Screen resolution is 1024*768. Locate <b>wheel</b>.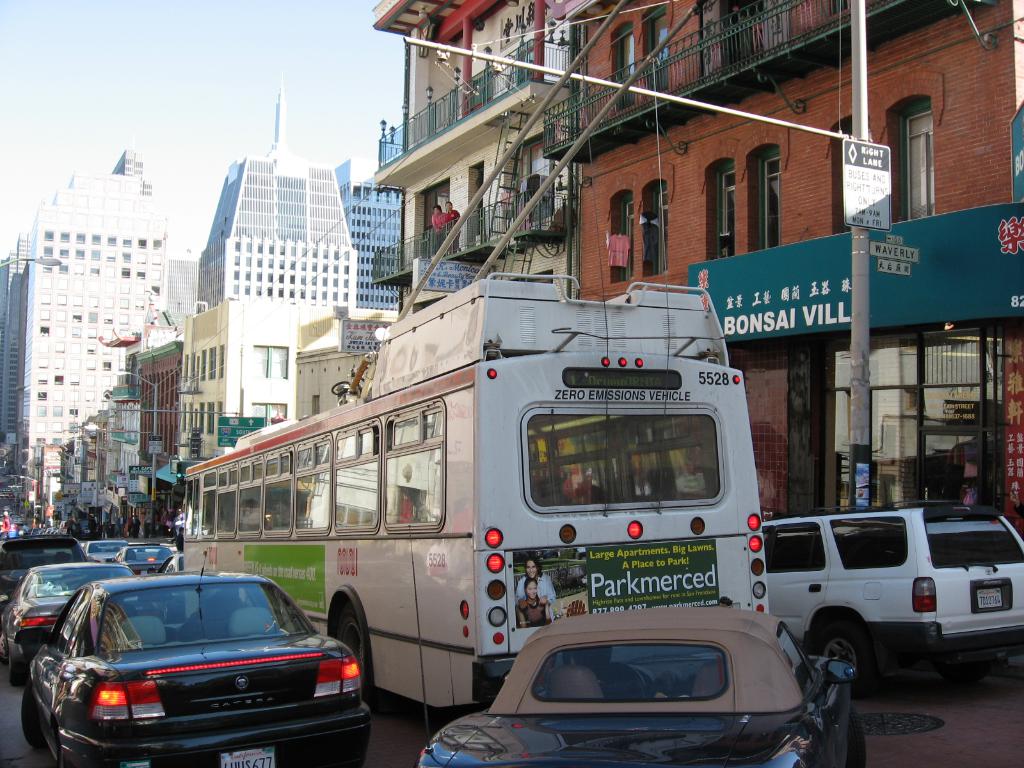
816,616,876,696.
